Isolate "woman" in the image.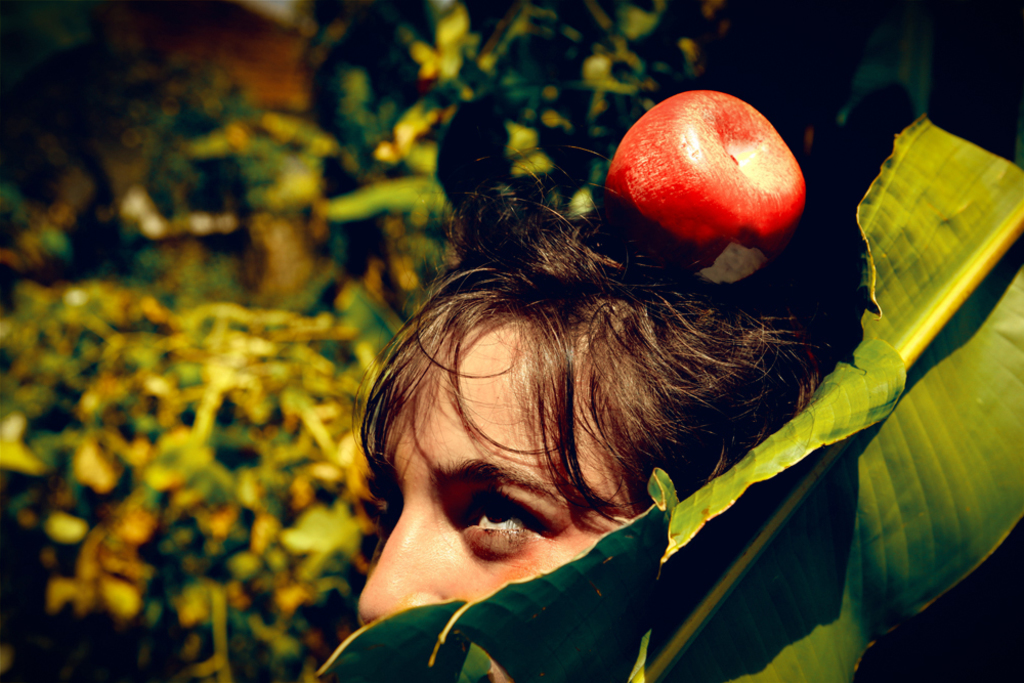
Isolated region: select_region(359, 142, 828, 682).
